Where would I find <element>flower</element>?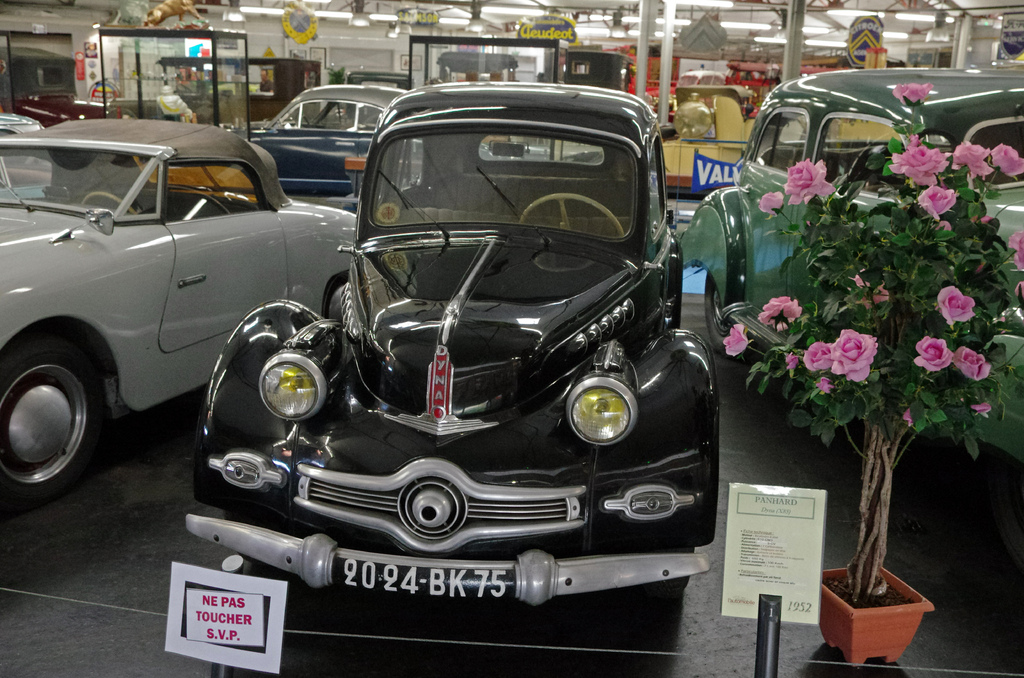
At BBox(806, 339, 840, 373).
